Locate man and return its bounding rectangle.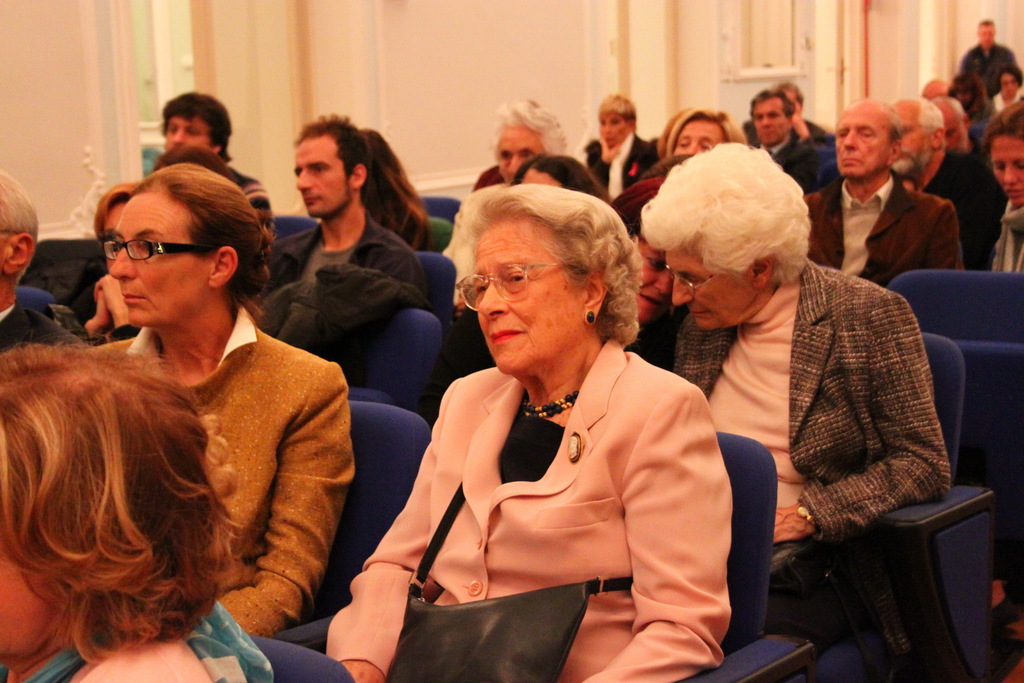
l=49, t=179, r=143, b=345.
